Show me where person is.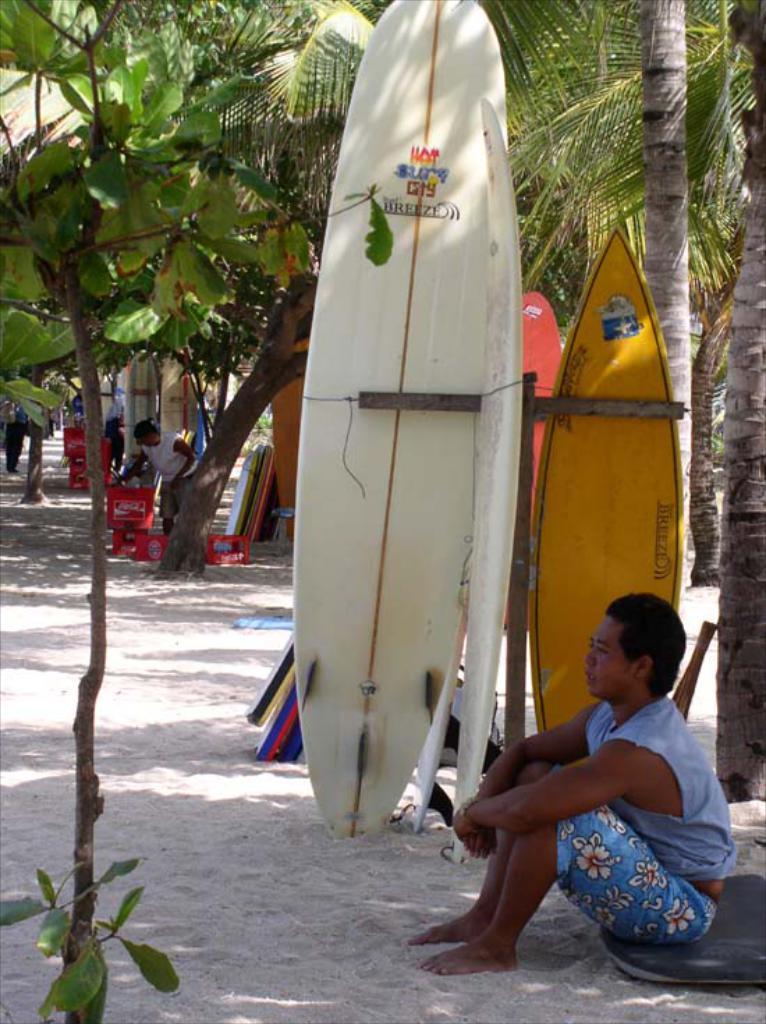
person is at 106,412,199,532.
